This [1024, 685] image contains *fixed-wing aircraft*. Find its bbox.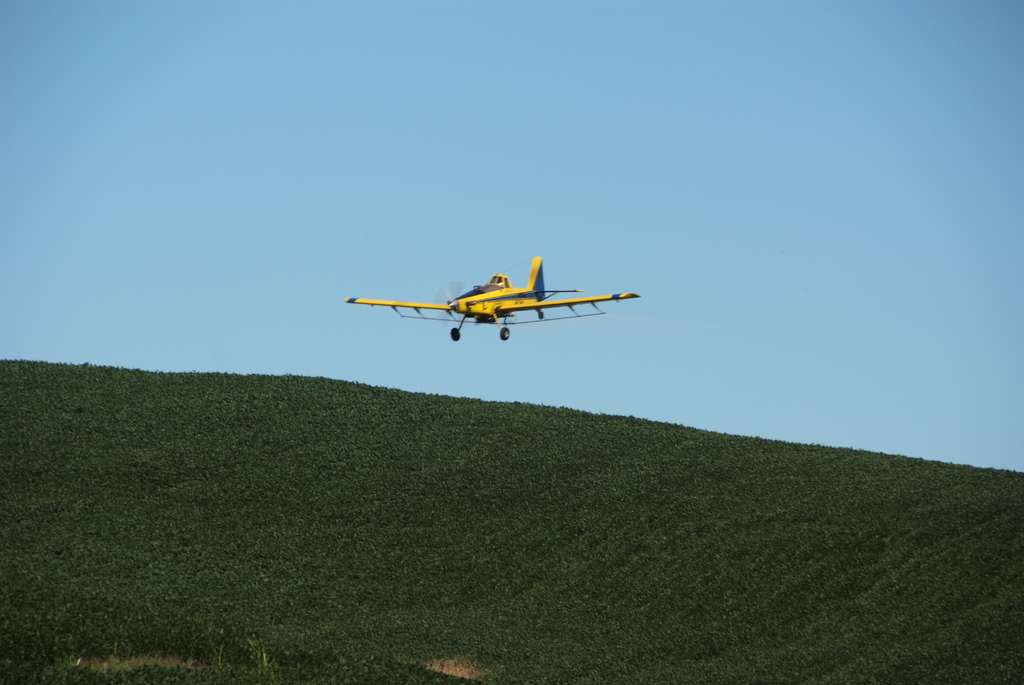
crop(341, 253, 637, 343).
